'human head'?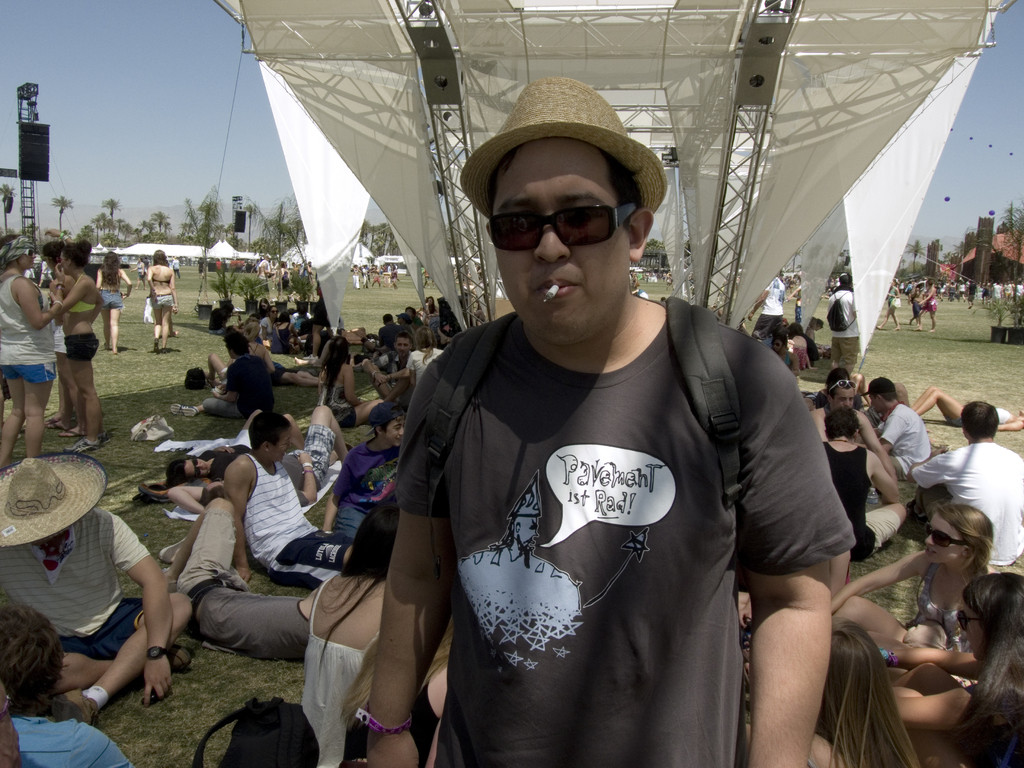
[811, 317, 823, 332]
